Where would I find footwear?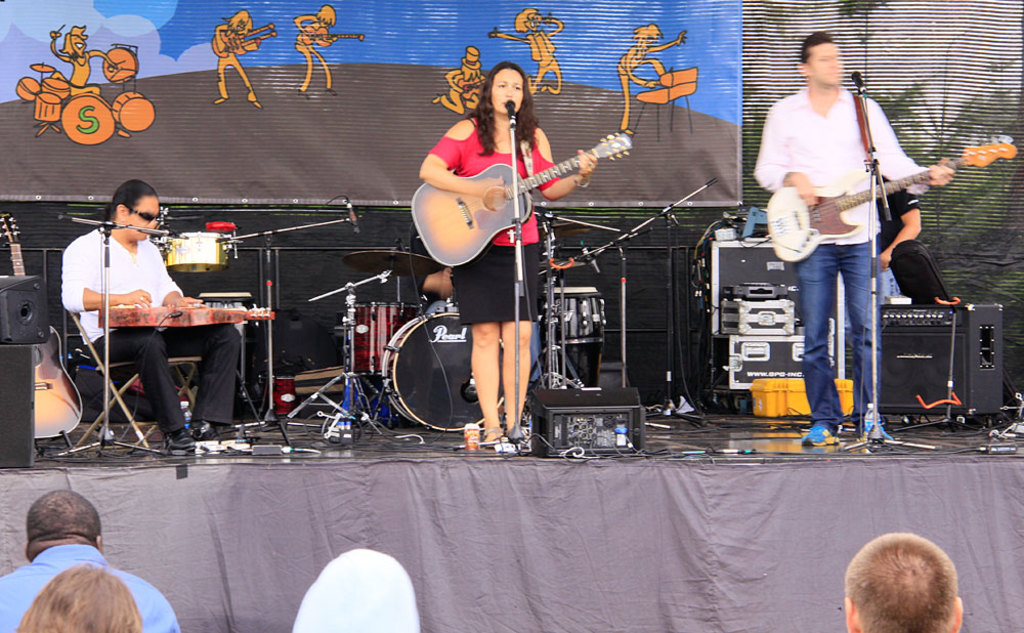
At <box>163,428,200,459</box>.
